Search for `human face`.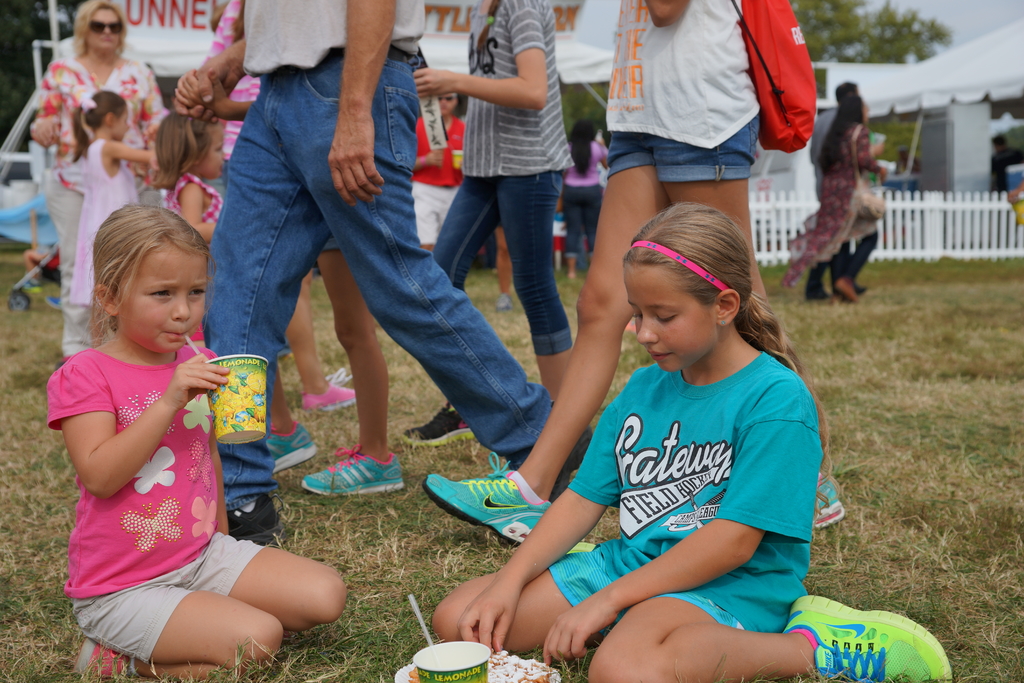
Found at 88/14/124/54.
